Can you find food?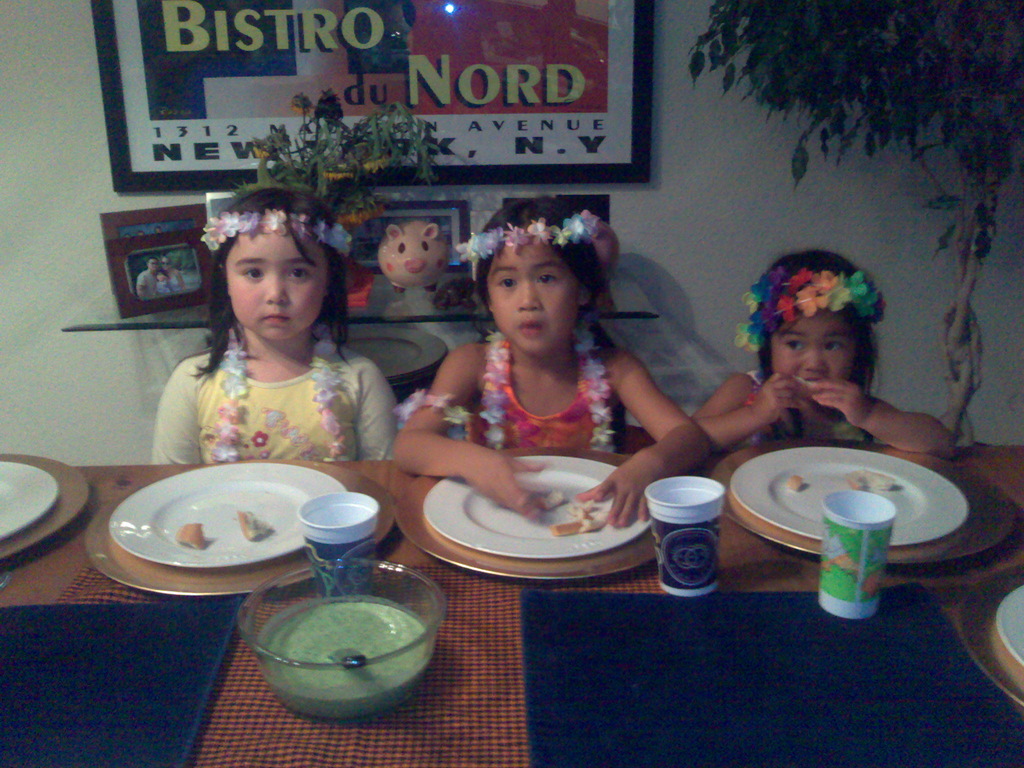
Yes, bounding box: region(239, 508, 273, 540).
